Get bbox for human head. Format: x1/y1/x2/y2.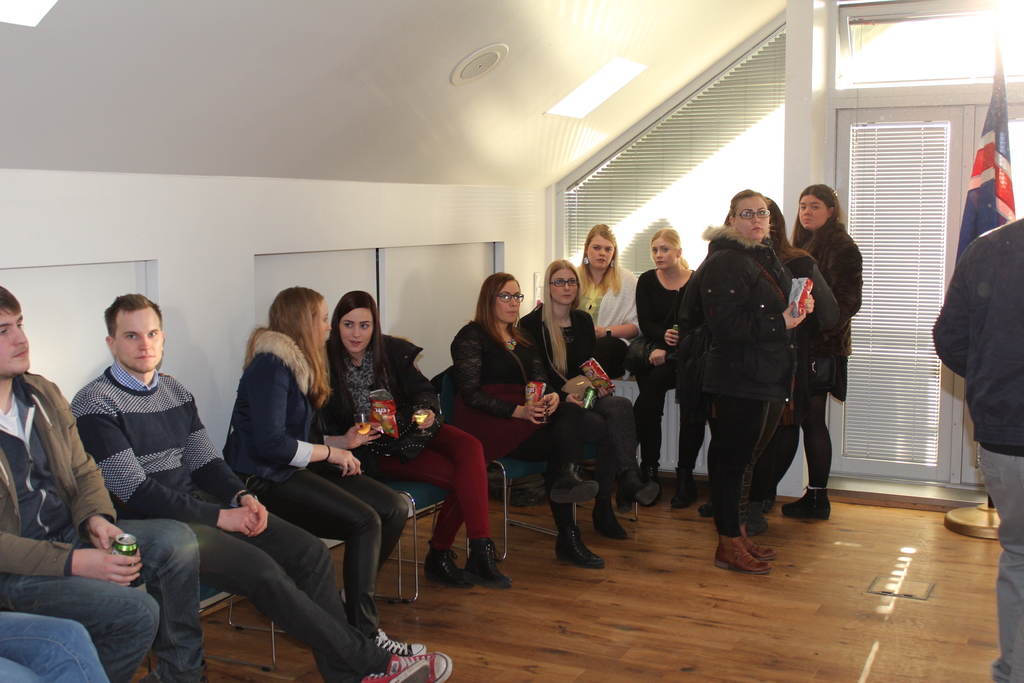
0/286/31/378.
